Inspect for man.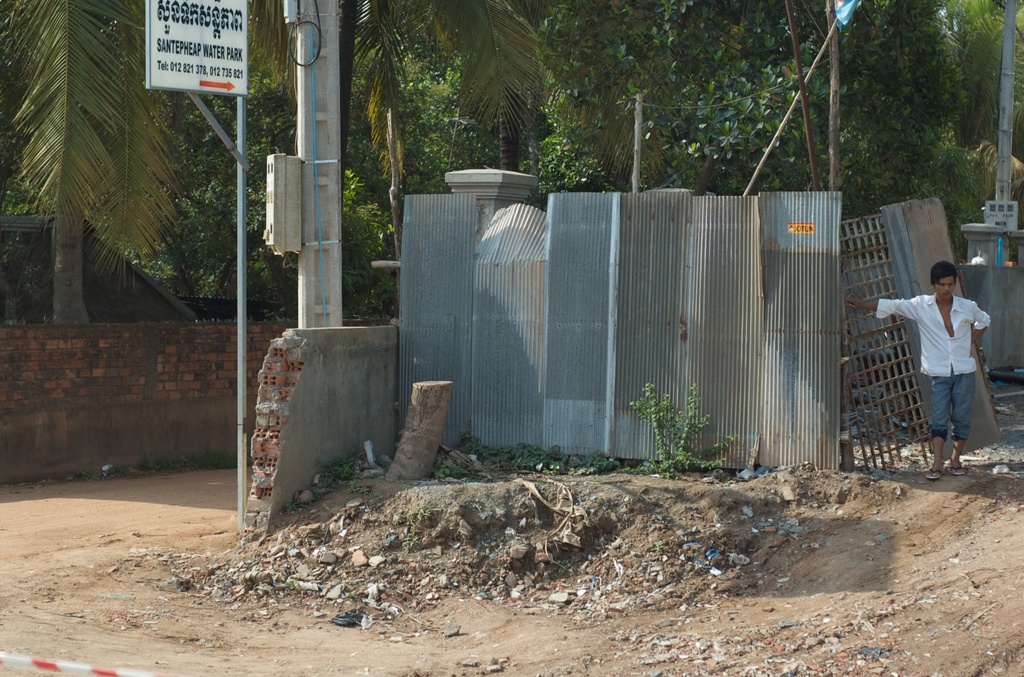
Inspection: crop(883, 259, 995, 476).
